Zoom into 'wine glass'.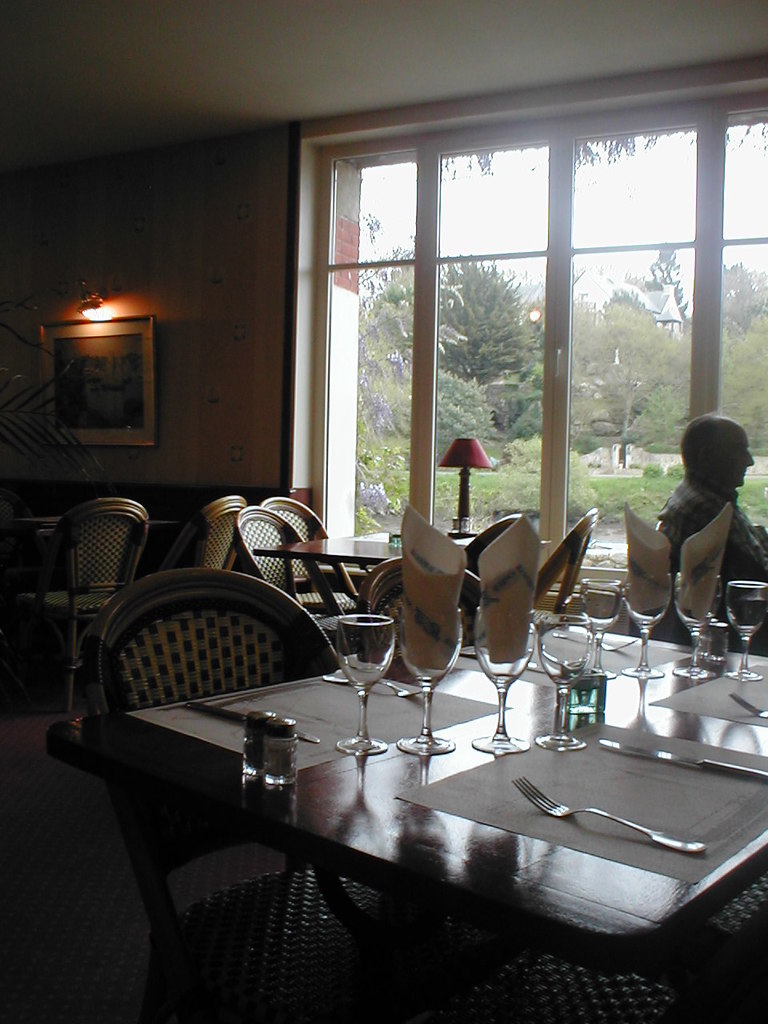
Zoom target: bbox(626, 568, 674, 679).
